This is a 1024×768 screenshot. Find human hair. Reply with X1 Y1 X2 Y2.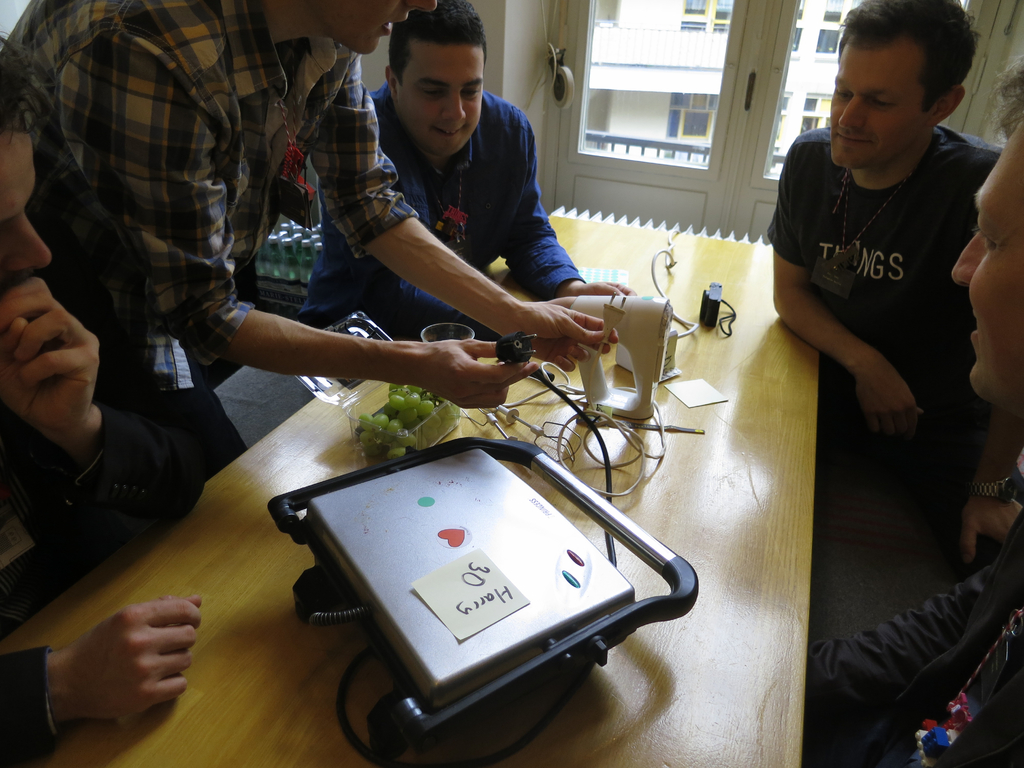
980 57 1023 138.
